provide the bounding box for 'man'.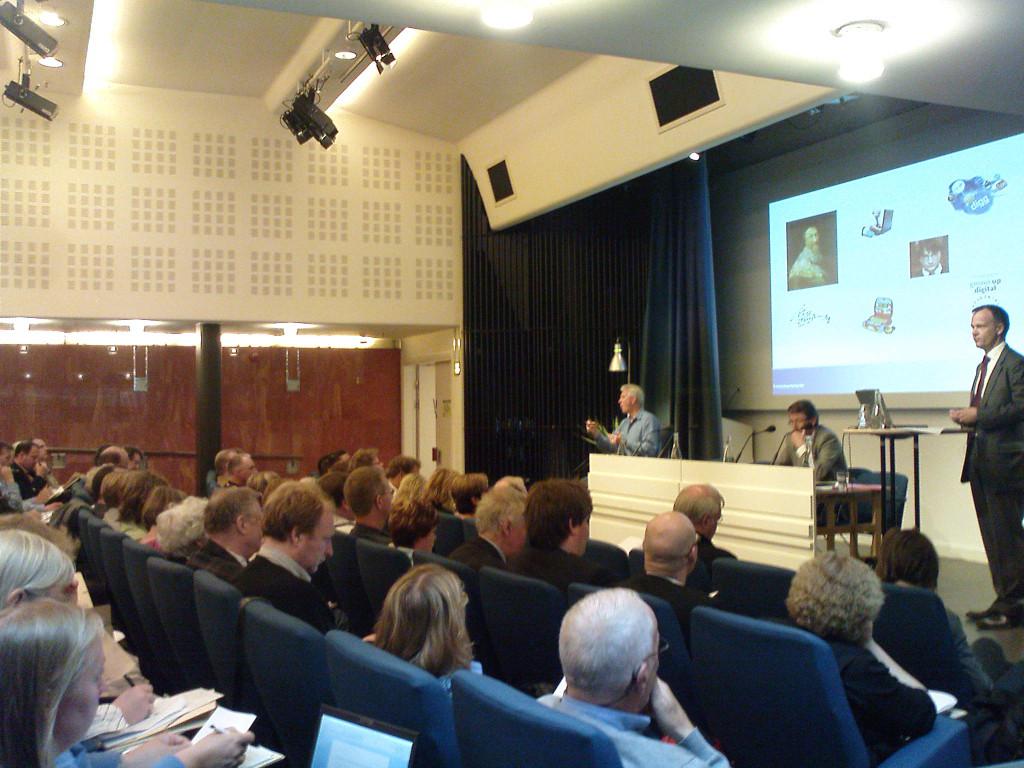
bbox=[615, 515, 726, 615].
